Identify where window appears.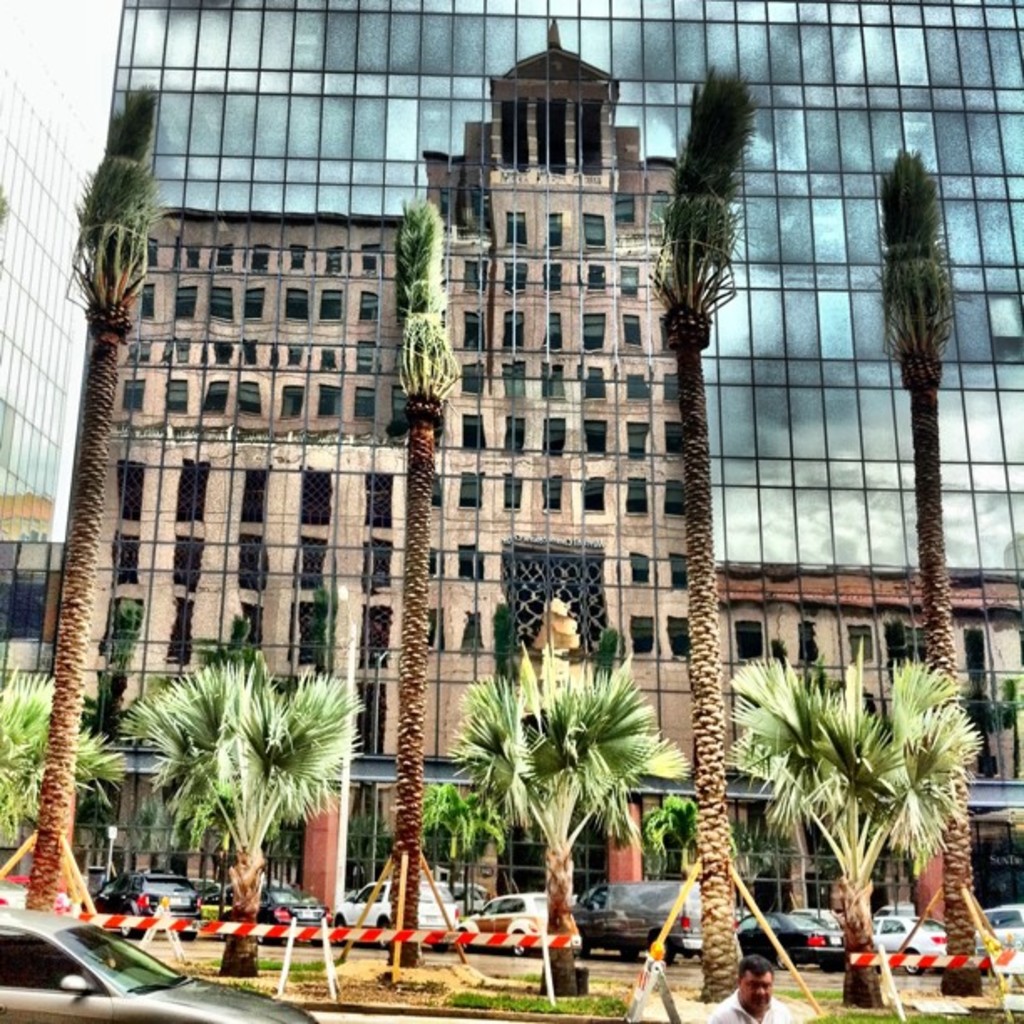
Appears at x1=358, y1=289, x2=385, y2=326.
